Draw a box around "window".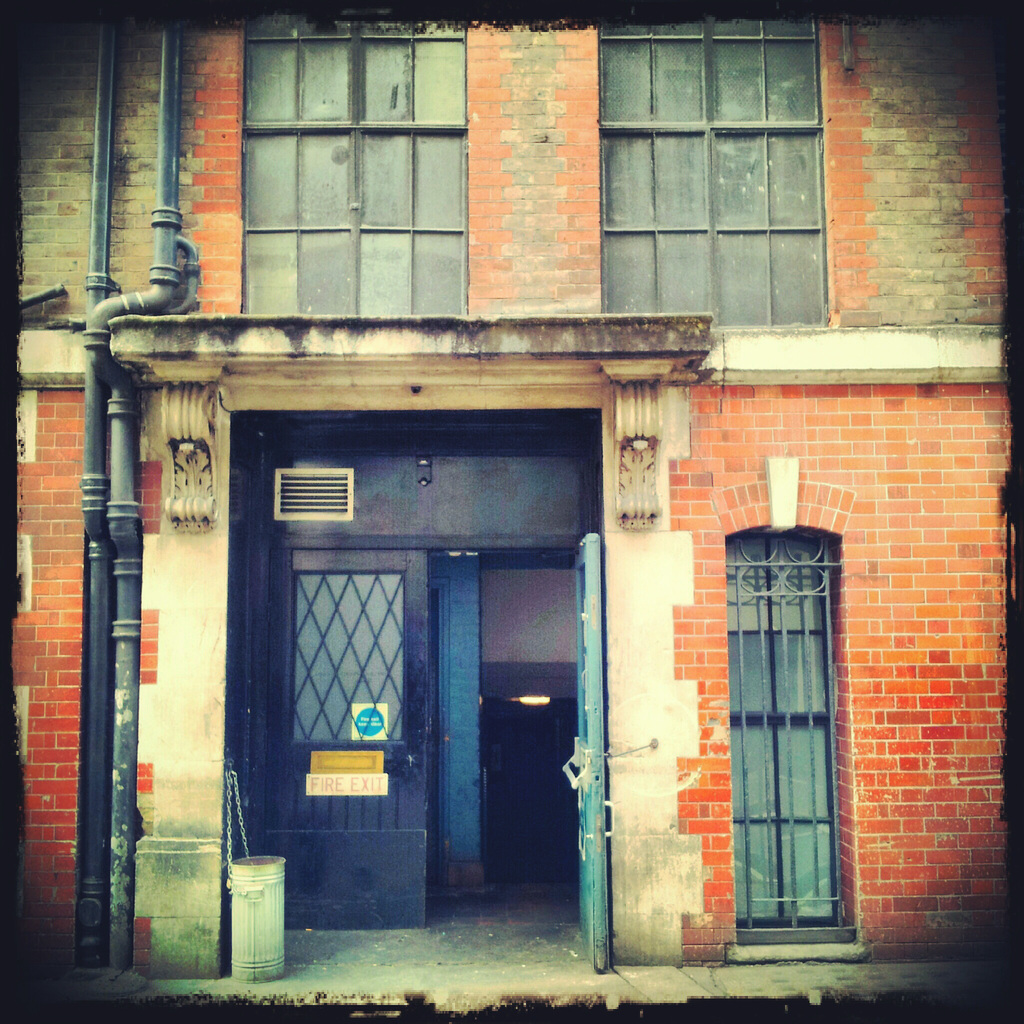
crop(591, 18, 851, 336).
